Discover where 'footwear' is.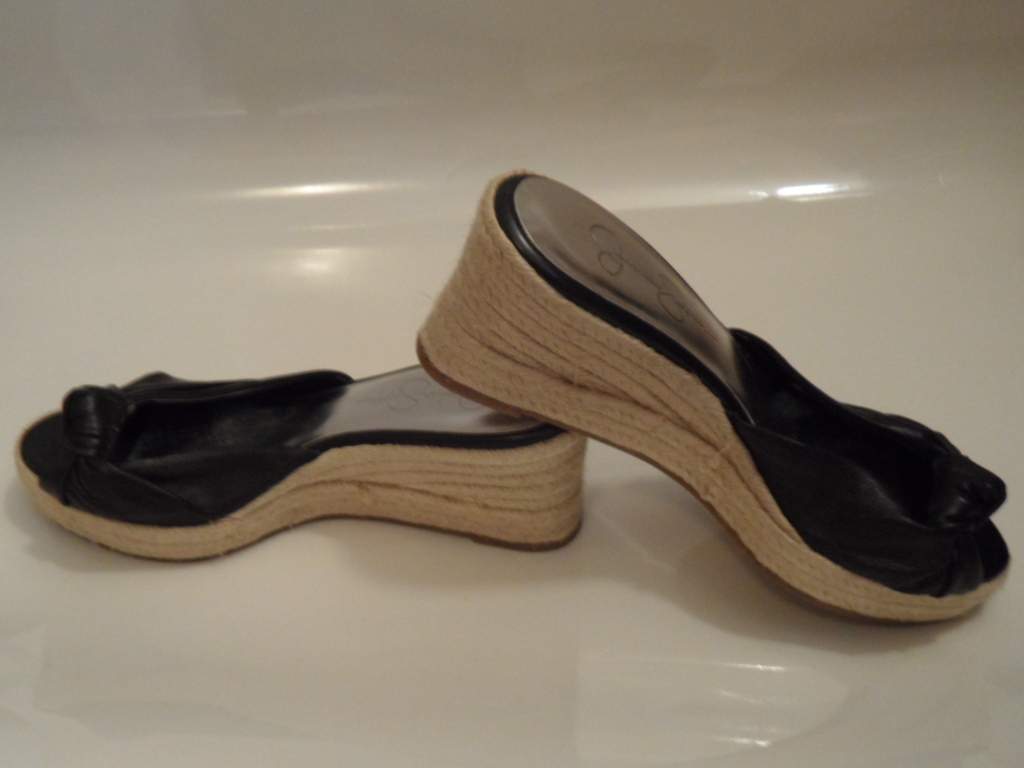
Discovered at locate(412, 164, 1011, 629).
